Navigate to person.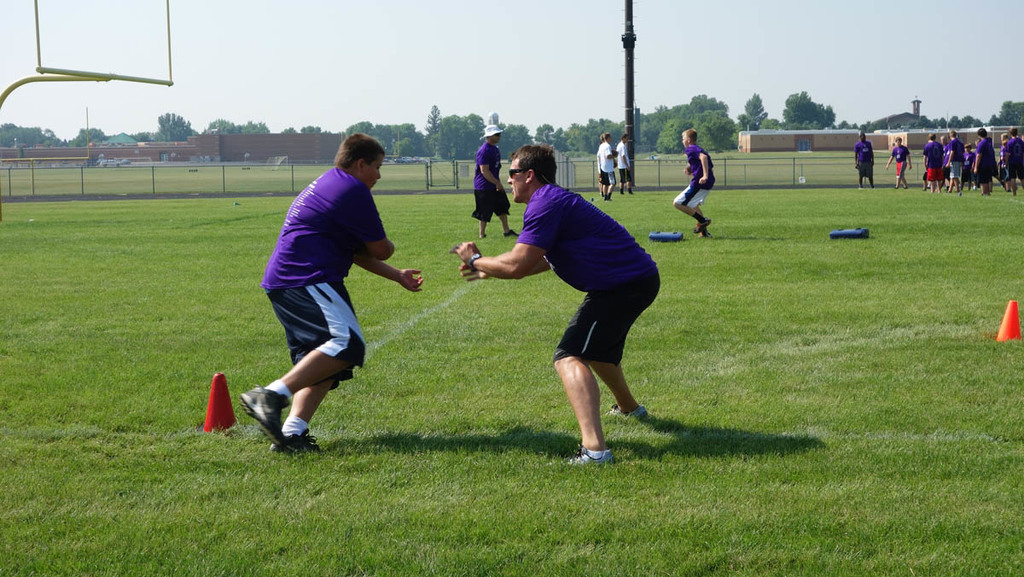
Navigation target: bbox(852, 130, 877, 190).
